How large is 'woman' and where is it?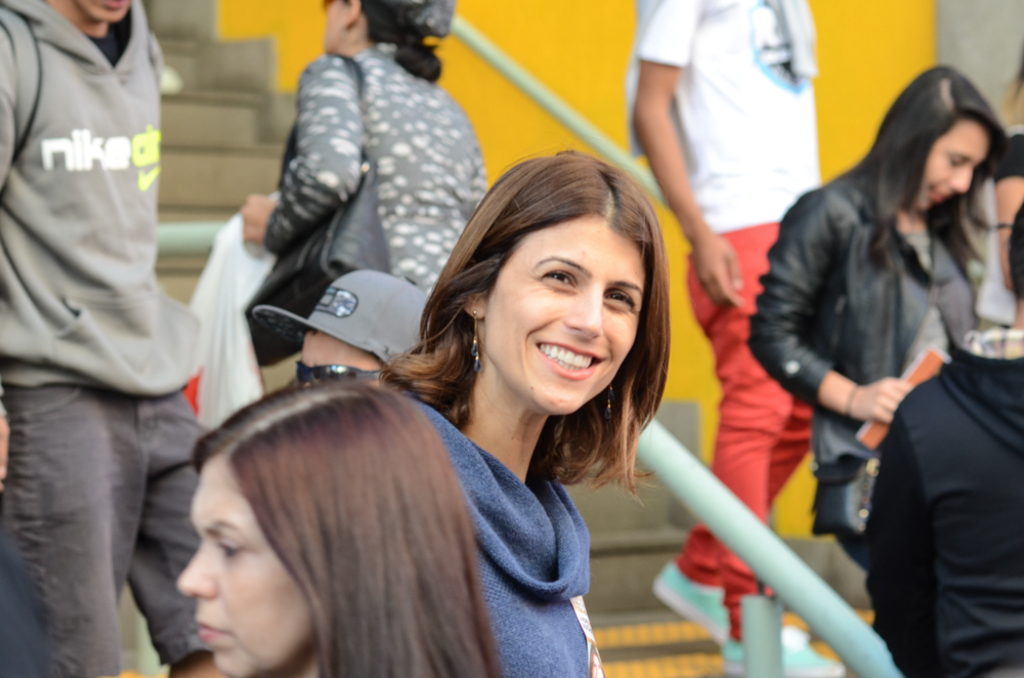
Bounding box: [771,30,1019,677].
